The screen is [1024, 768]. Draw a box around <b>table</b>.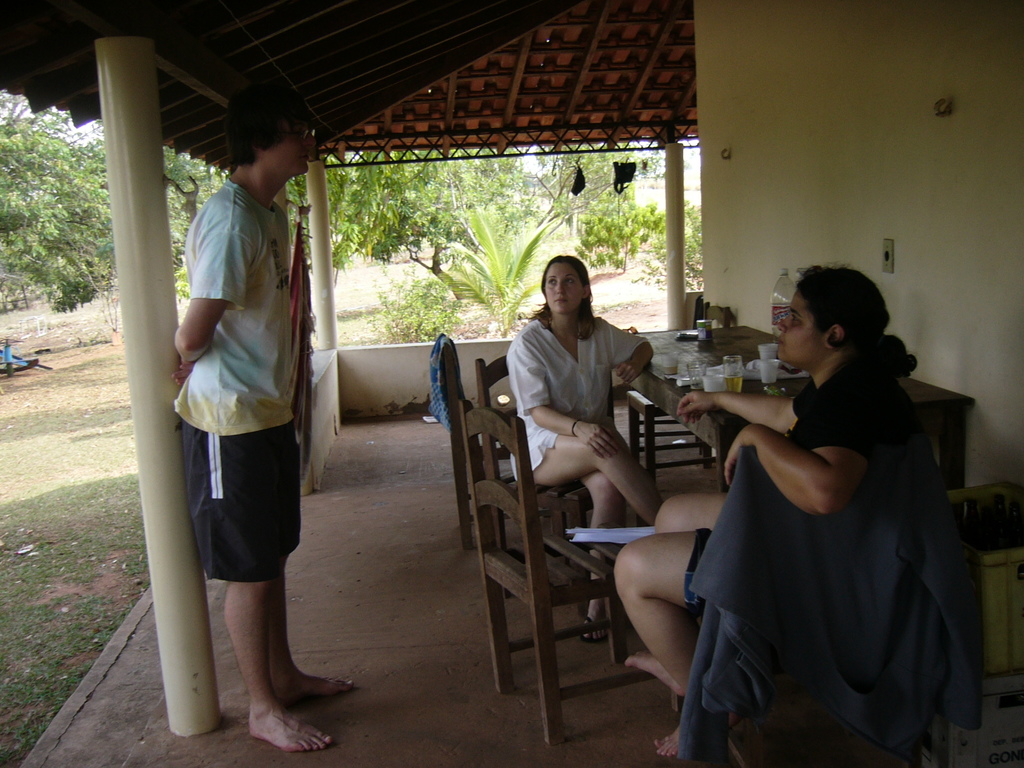
x1=626 y1=324 x2=979 y2=501.
